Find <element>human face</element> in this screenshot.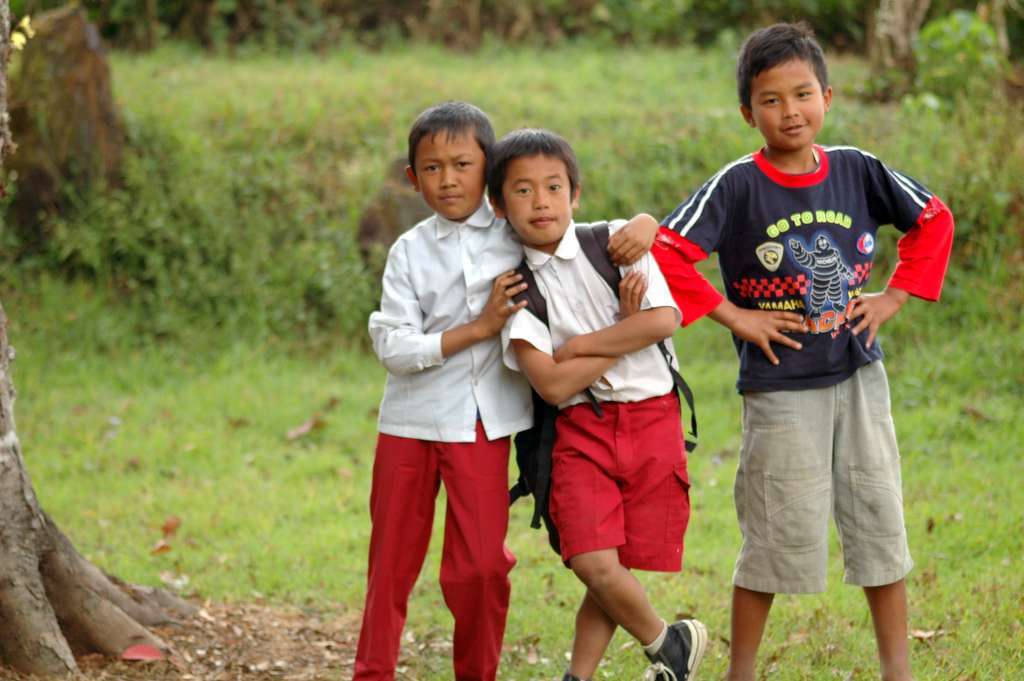
The bounding box for <element>human face</element> is region(752, 64, 821, 149).
